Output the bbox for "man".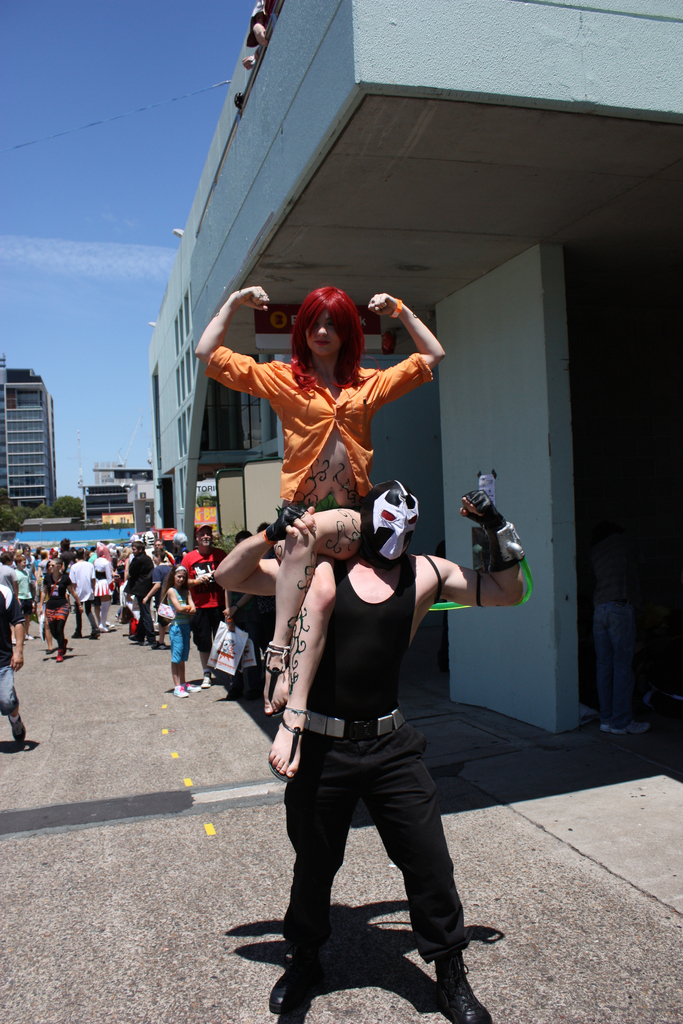
box=[174, 520, 229, 683].
